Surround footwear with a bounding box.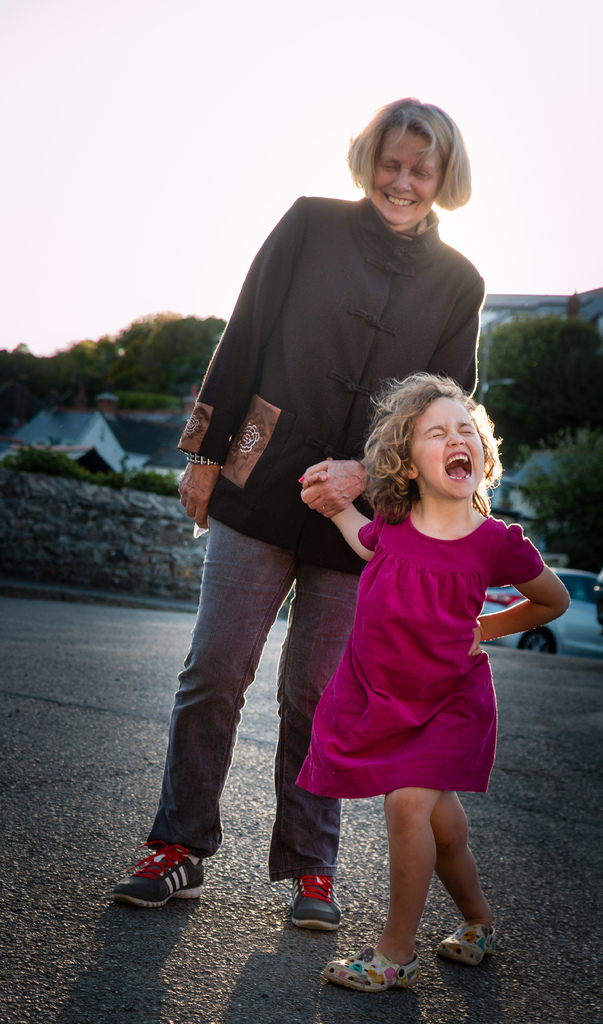
x1=433, y1=922, x2=506, y2=963.
